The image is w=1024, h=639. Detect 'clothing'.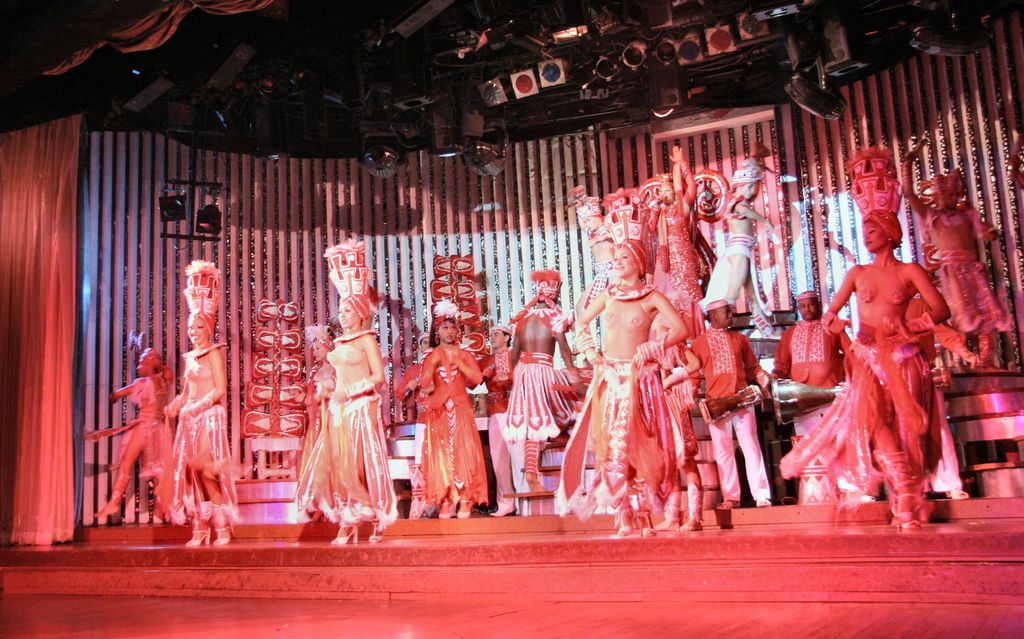
Detection: {"x1": 659, "y1": 233, "x2": 711, "y2": 334}.
